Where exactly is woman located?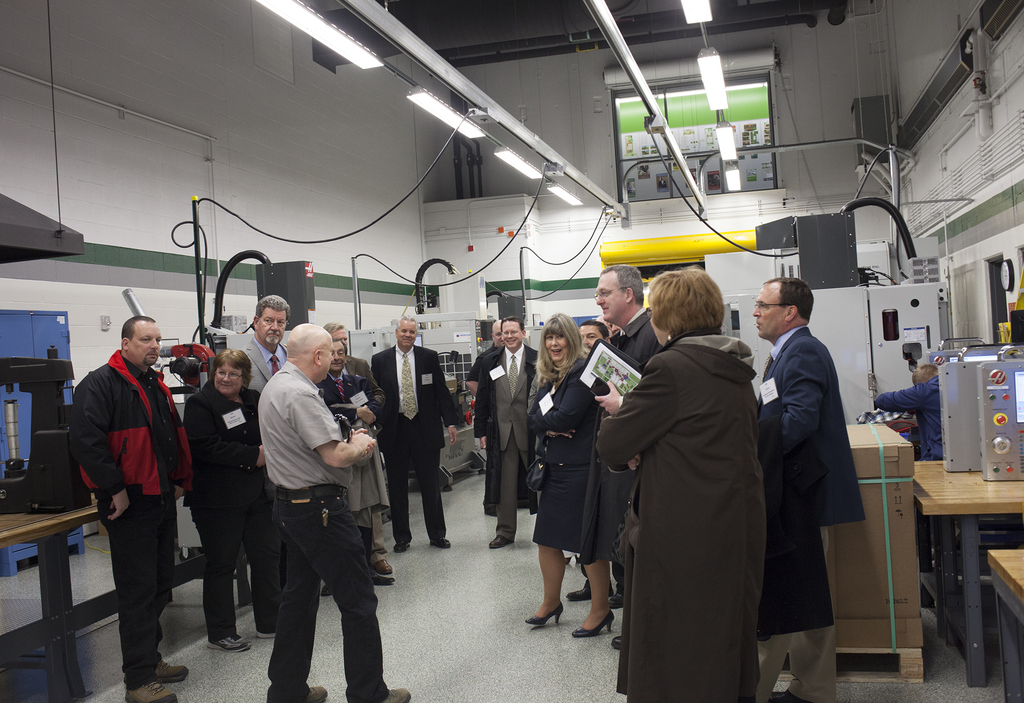
Its bounding box is region(173, 348, 279, 660).
